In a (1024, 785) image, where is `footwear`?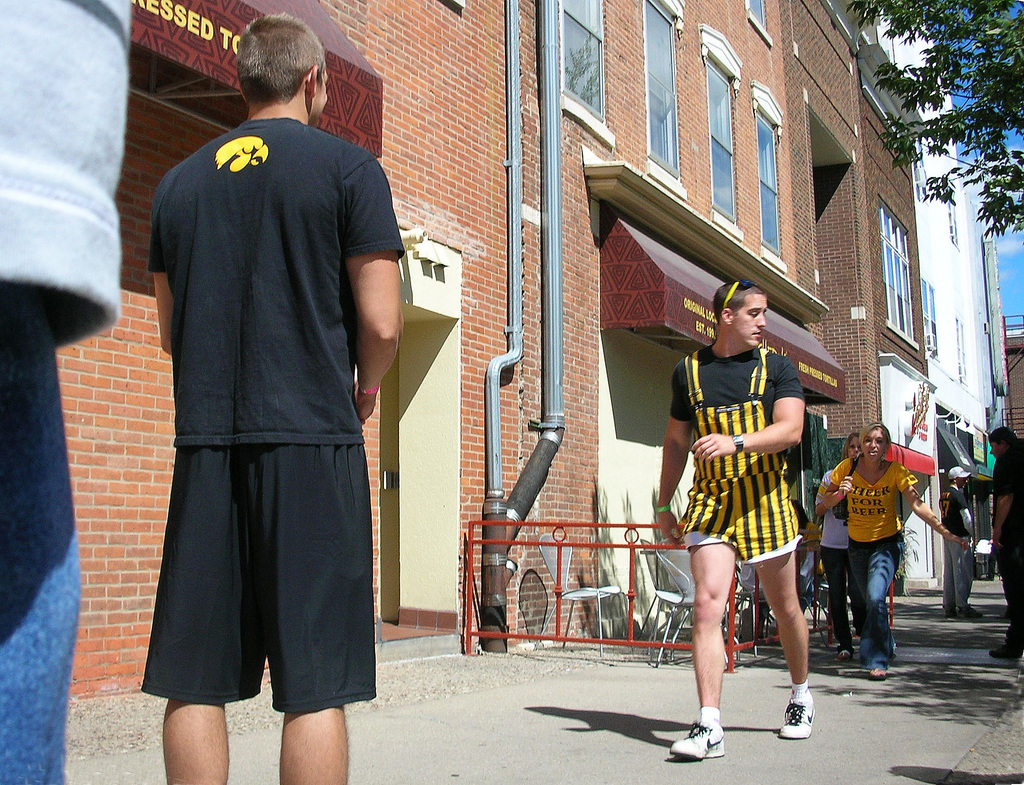
left=942, top=606, right=963, bottom=620.
